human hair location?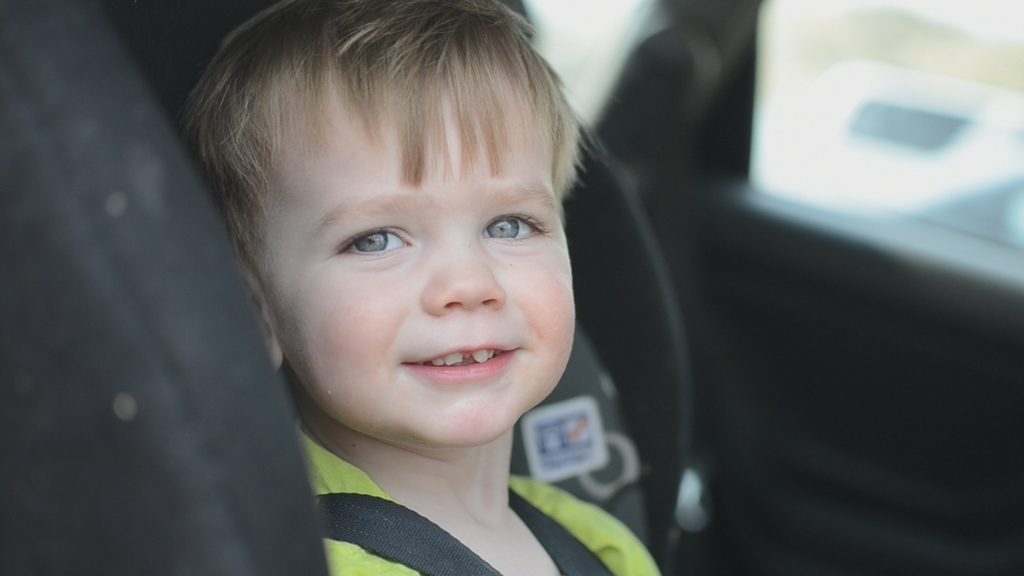
l=184, t=4, r=562, b=268
